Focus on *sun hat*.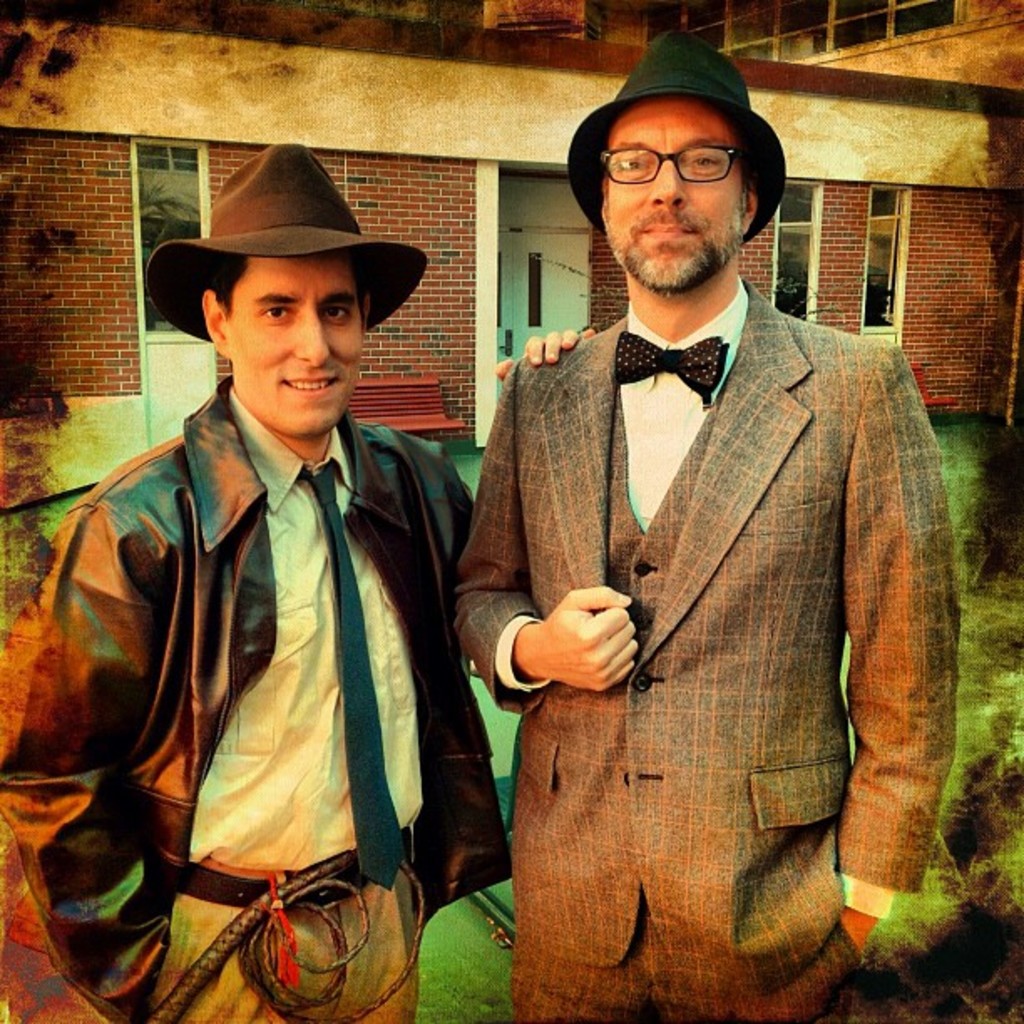
Focused at (x1=134, y1=141, x2=432, y2=343).
